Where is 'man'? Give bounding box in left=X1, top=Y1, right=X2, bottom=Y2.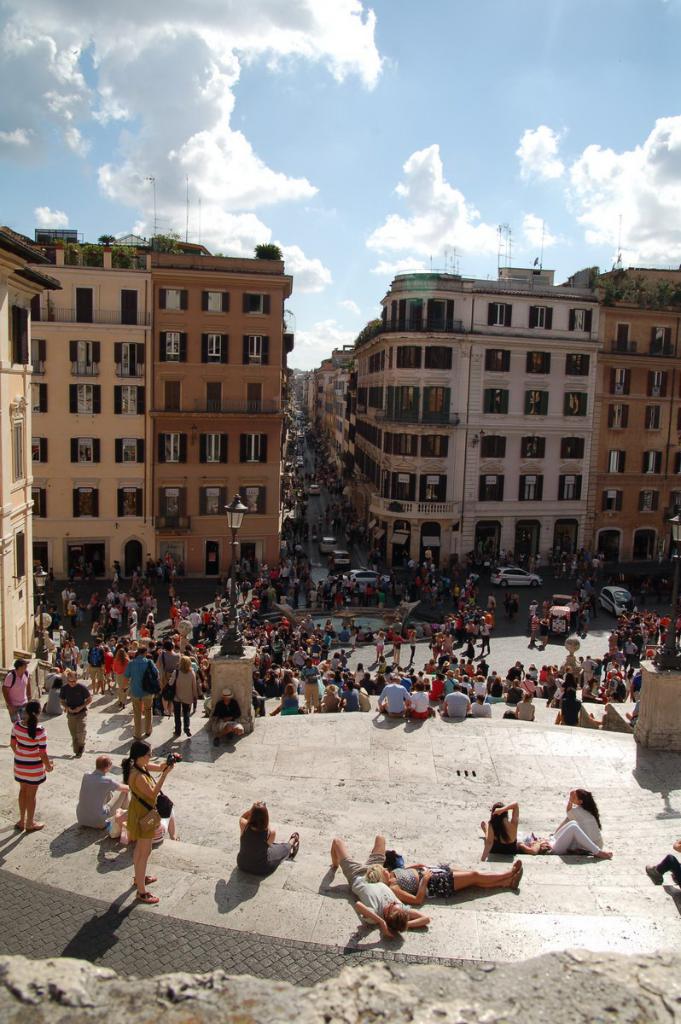
left=329, top=835, right=430, bottom=937.
